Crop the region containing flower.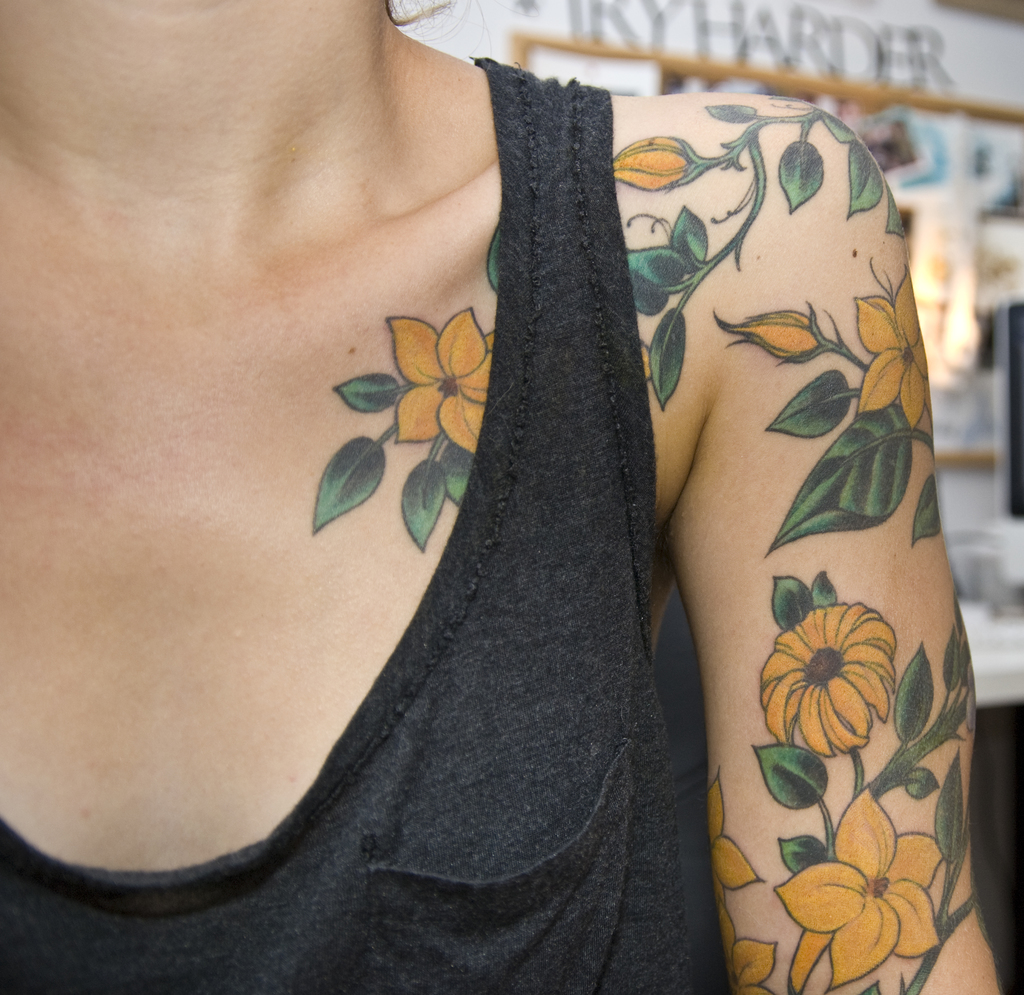
Crop region: BBox(760, 599, 900, 756).
